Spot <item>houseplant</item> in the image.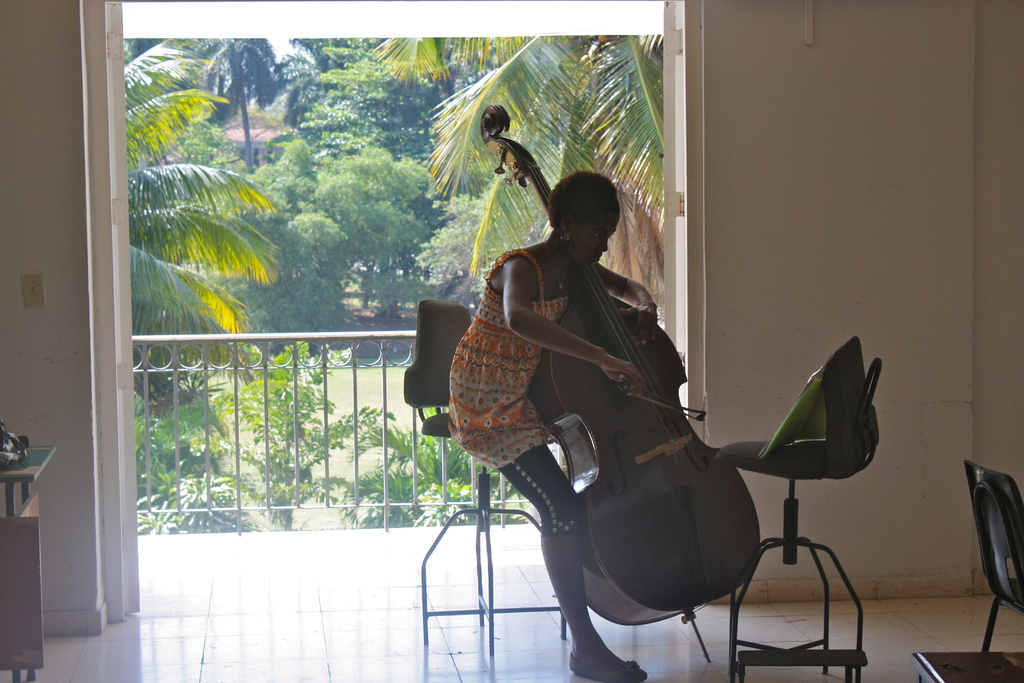
<item>houseplant</item> found at crop(215, 339, 399, 494).
